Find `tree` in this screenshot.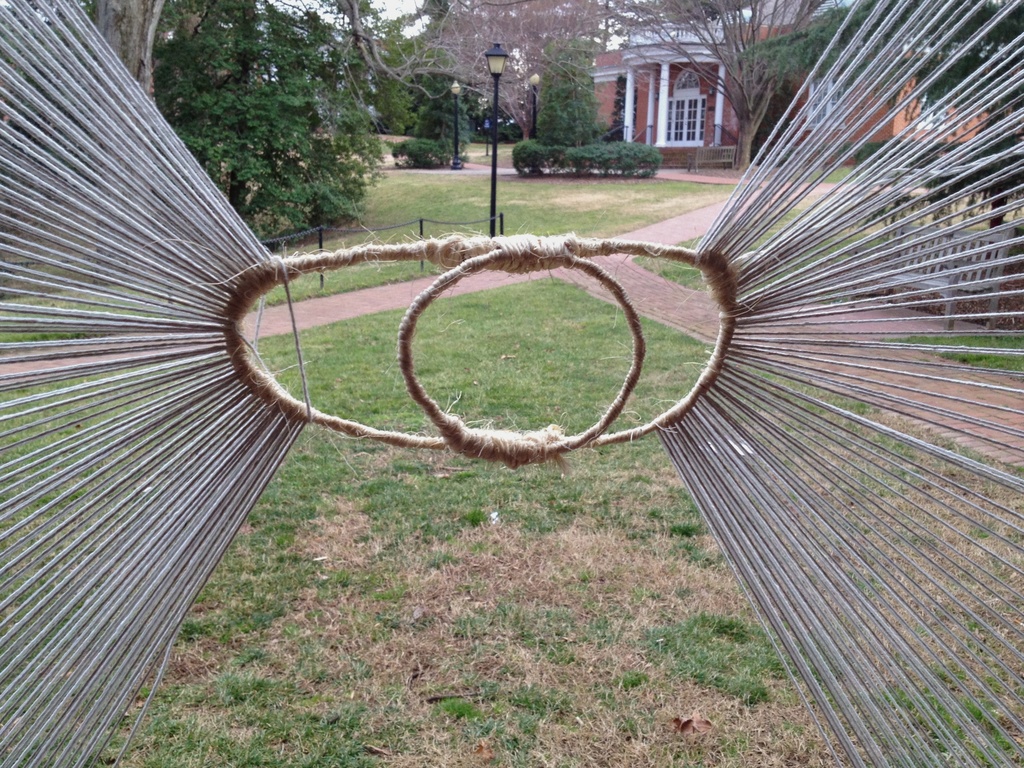
The bounding box for `tree` is crop(154, 0, 275, 192).
